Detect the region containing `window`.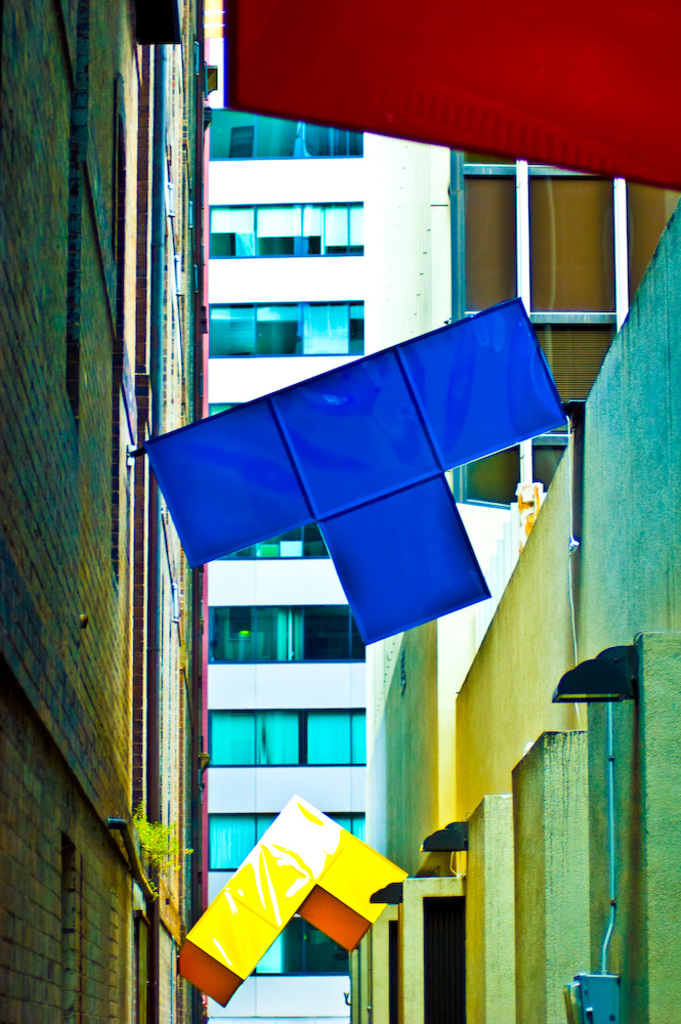
rect(211, 203, 361, 258).
